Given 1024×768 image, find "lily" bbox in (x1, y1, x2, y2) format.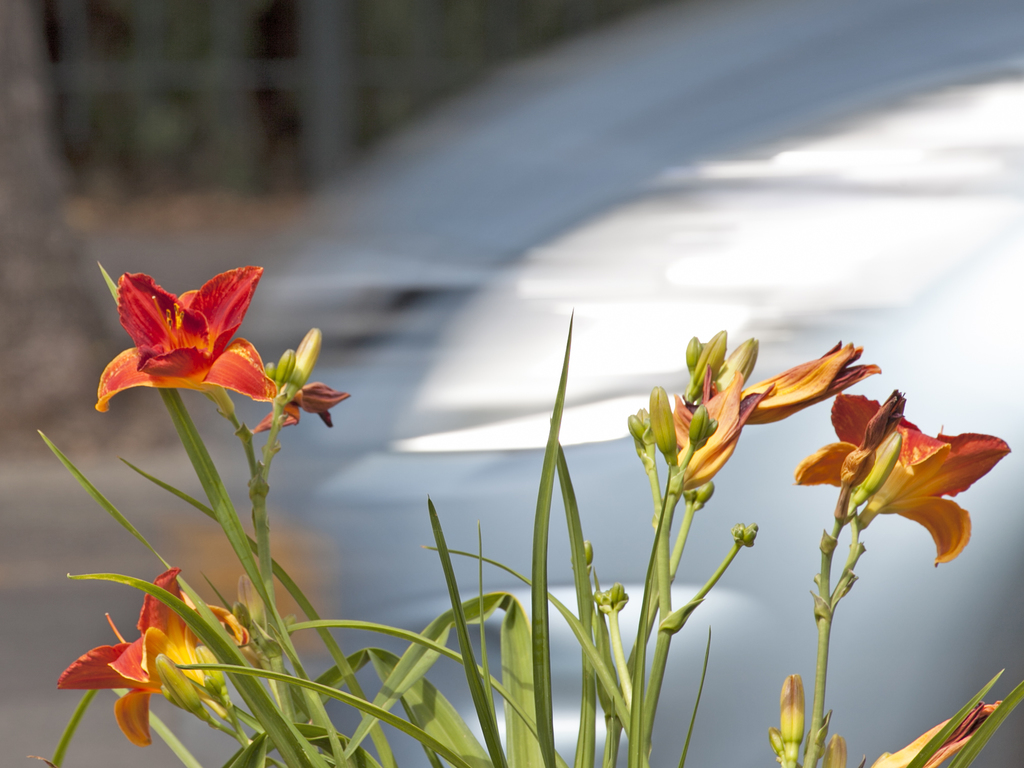
(56, 568, 246, 755).
